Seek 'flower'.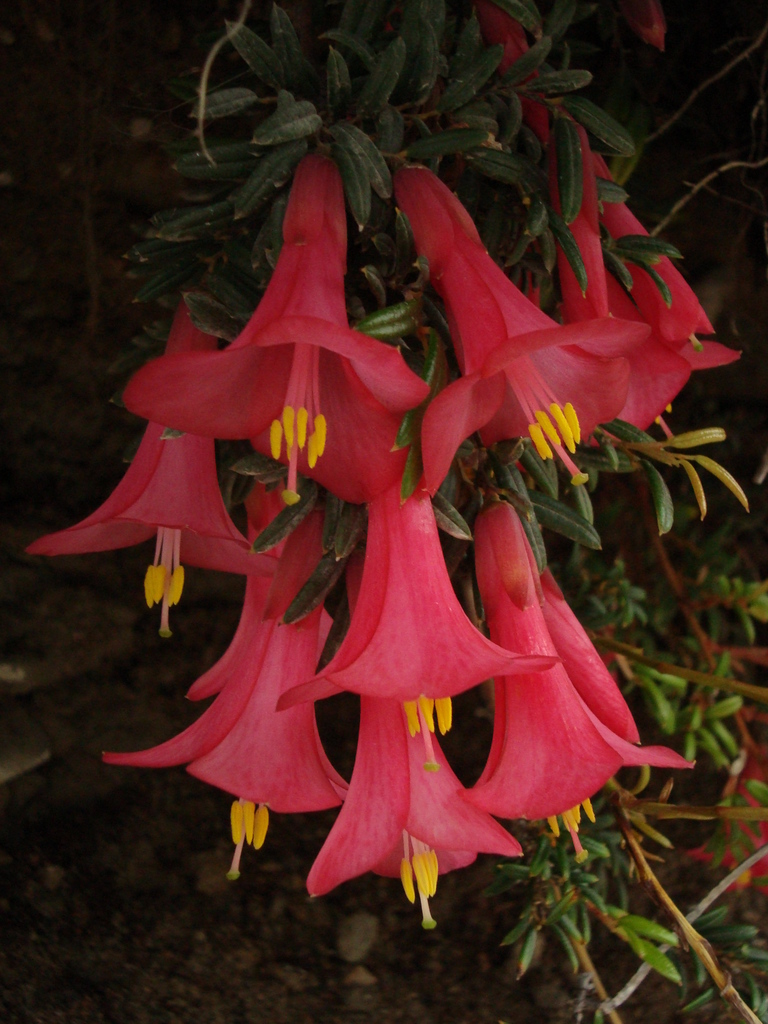
l=114, t=478, r=352, b=879.
